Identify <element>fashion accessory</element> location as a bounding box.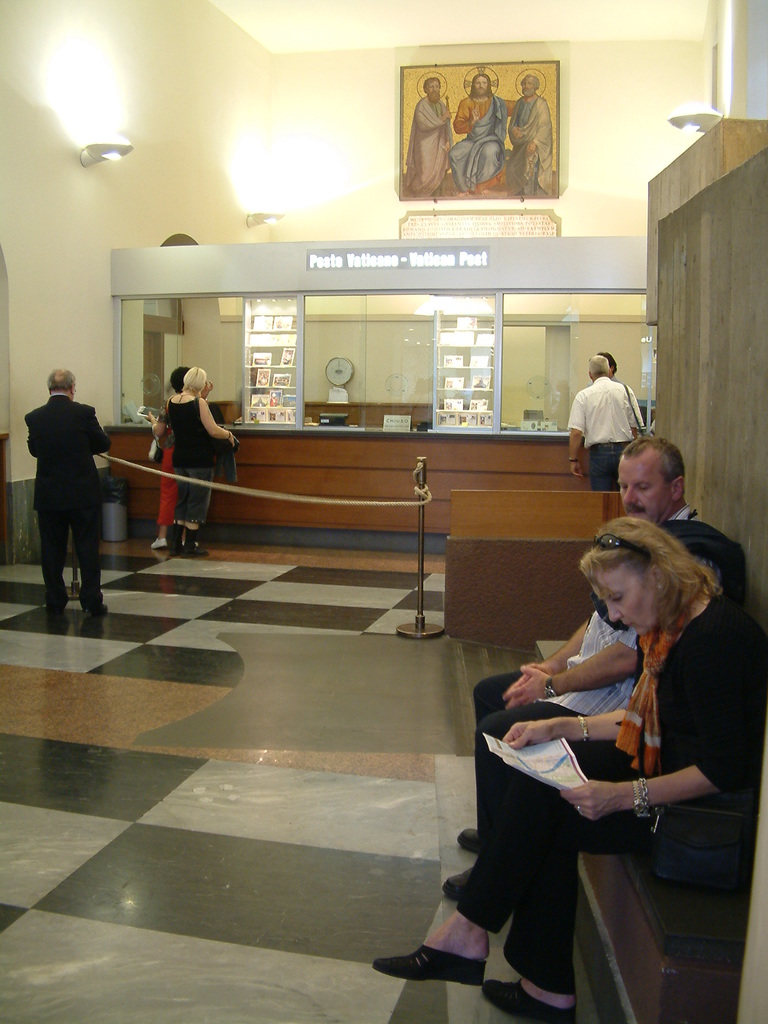
[540,674,559,698].
